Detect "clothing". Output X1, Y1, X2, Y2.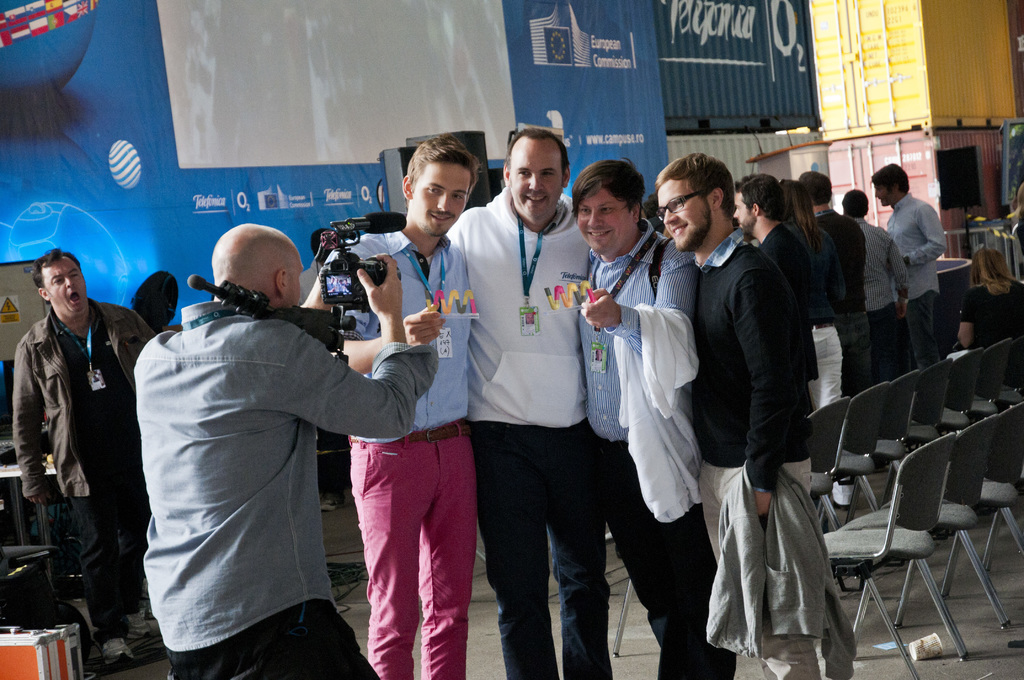
916, 290, 945, 369.
